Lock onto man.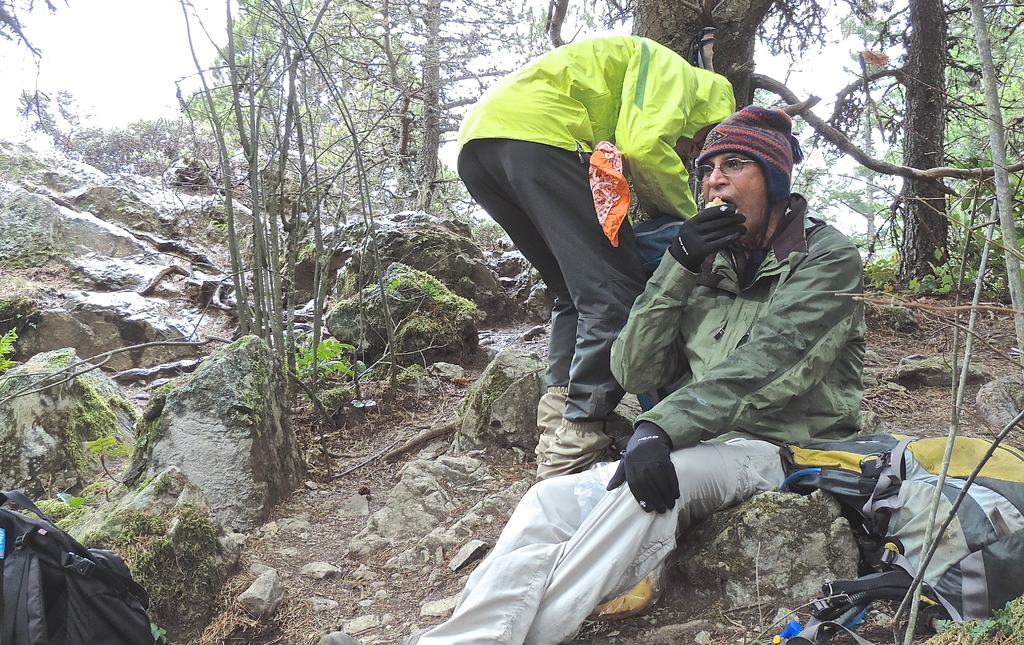
Locked: detection(458, 54, 854, 587).
